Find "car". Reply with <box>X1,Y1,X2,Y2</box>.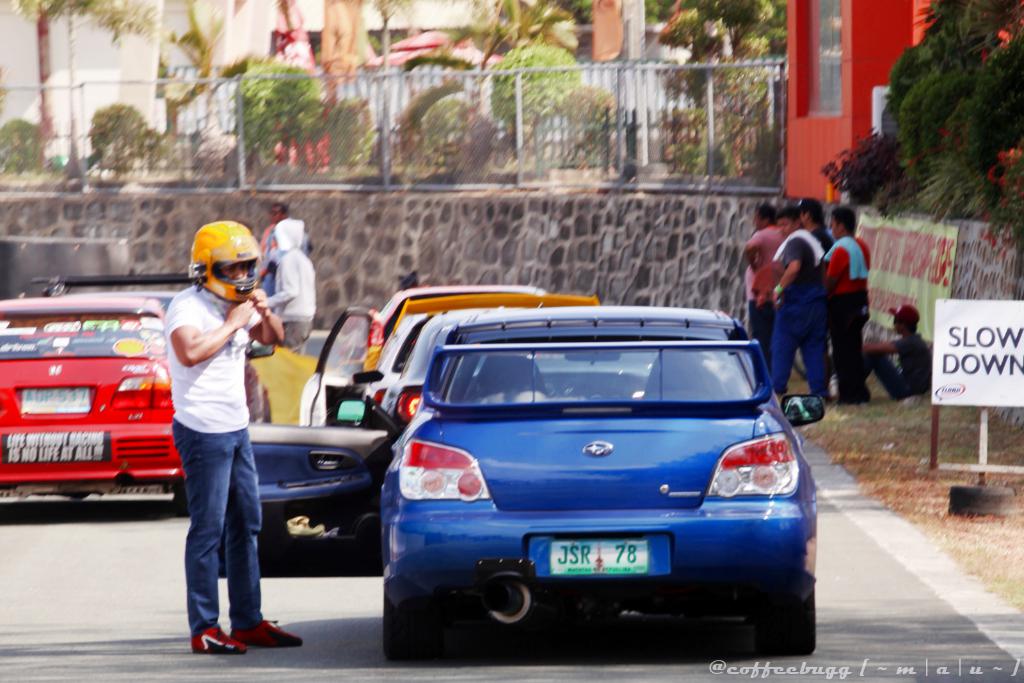
<box>389,297,580,431</box>.
